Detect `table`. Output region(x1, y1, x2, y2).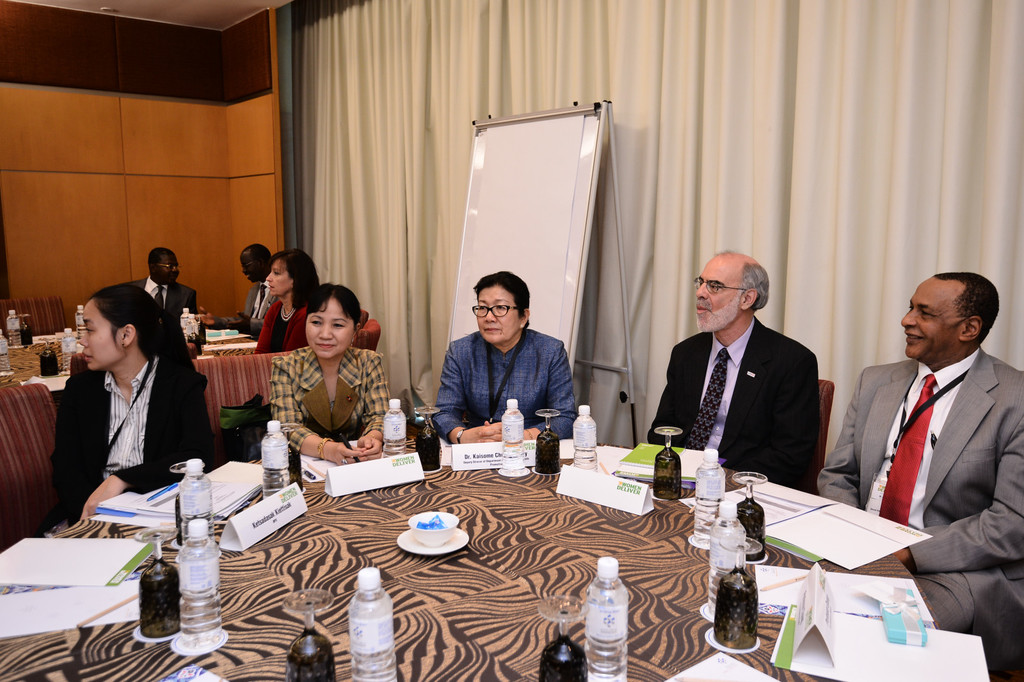
region(76, 429, 819, 665).
